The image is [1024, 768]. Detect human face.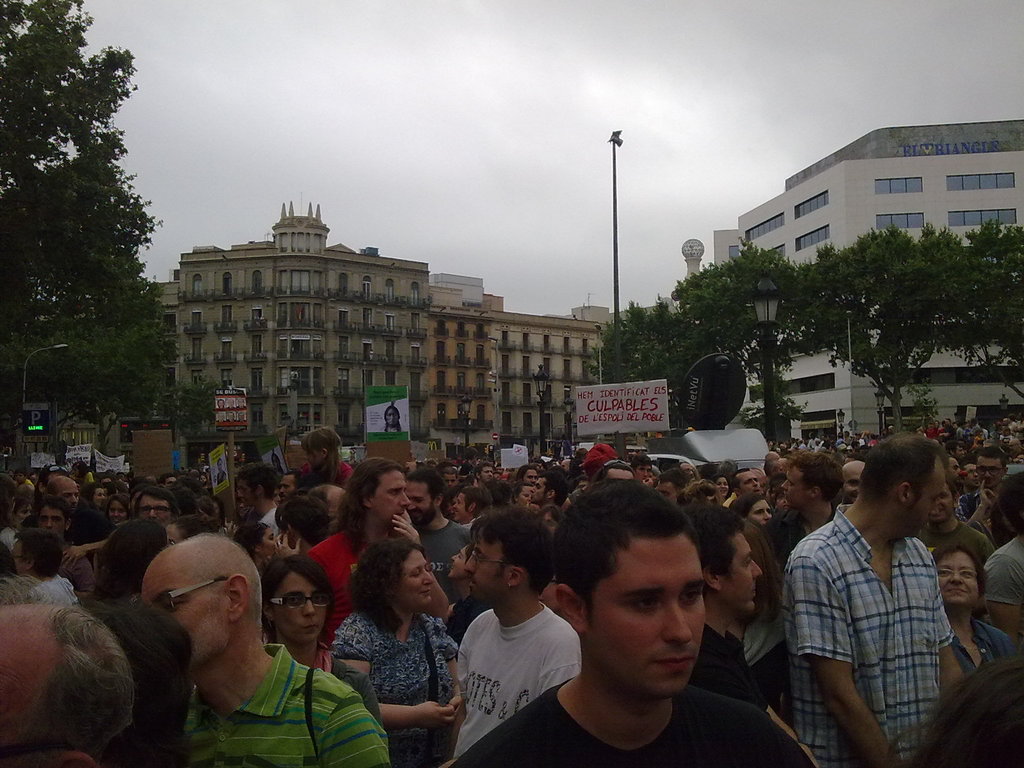
Detection: <bbox>13, 472, 24, 484</bbox>.
